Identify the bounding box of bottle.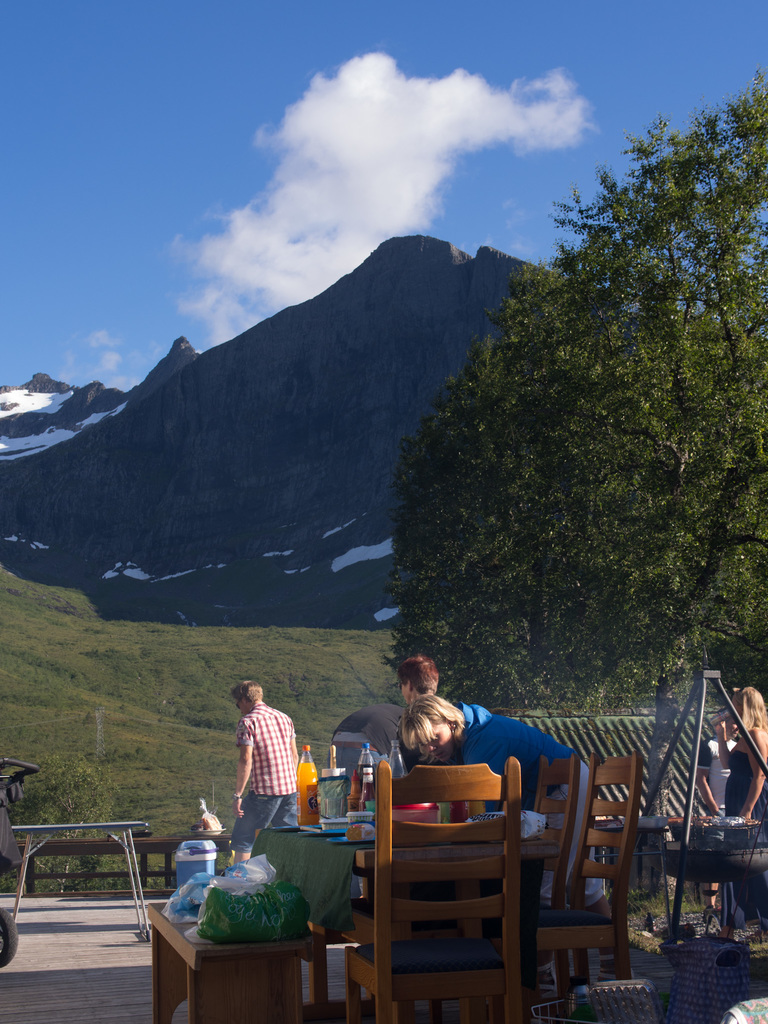
<box>350,772,364,816</box>.
